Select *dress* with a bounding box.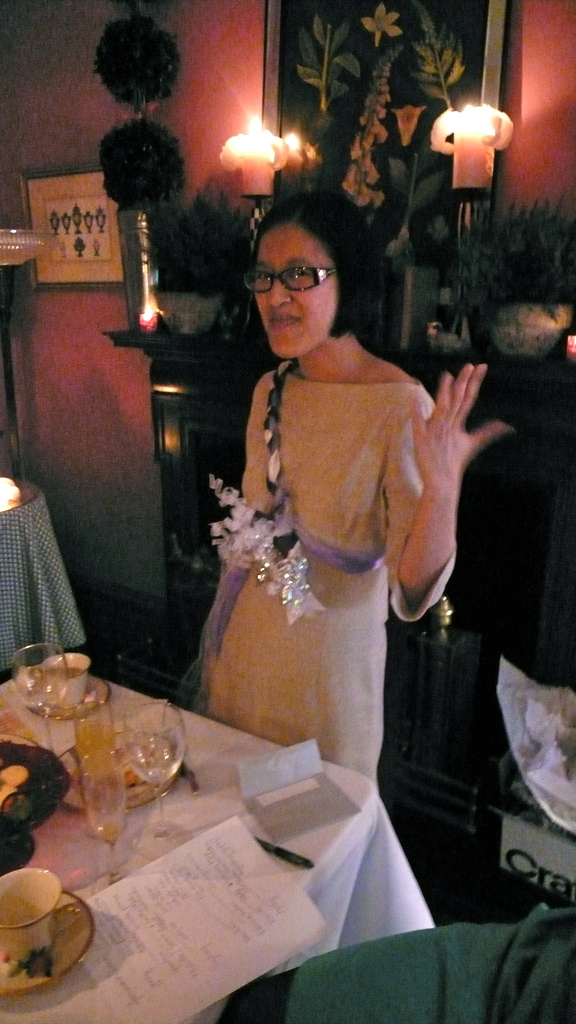
197 372 450 848.
